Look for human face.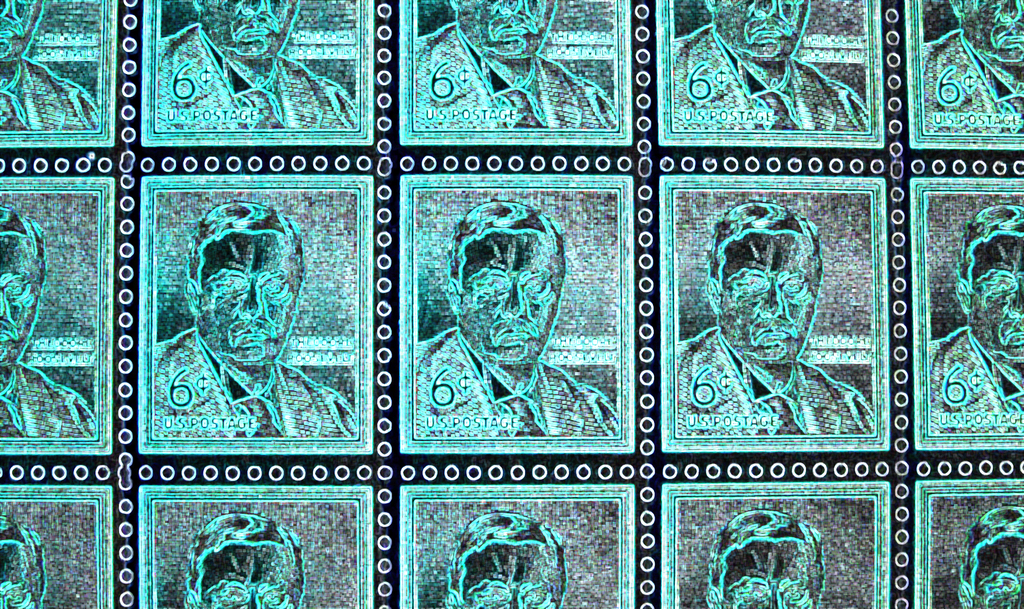
Found: [left=710, top=0, right=810, bottom=67].
